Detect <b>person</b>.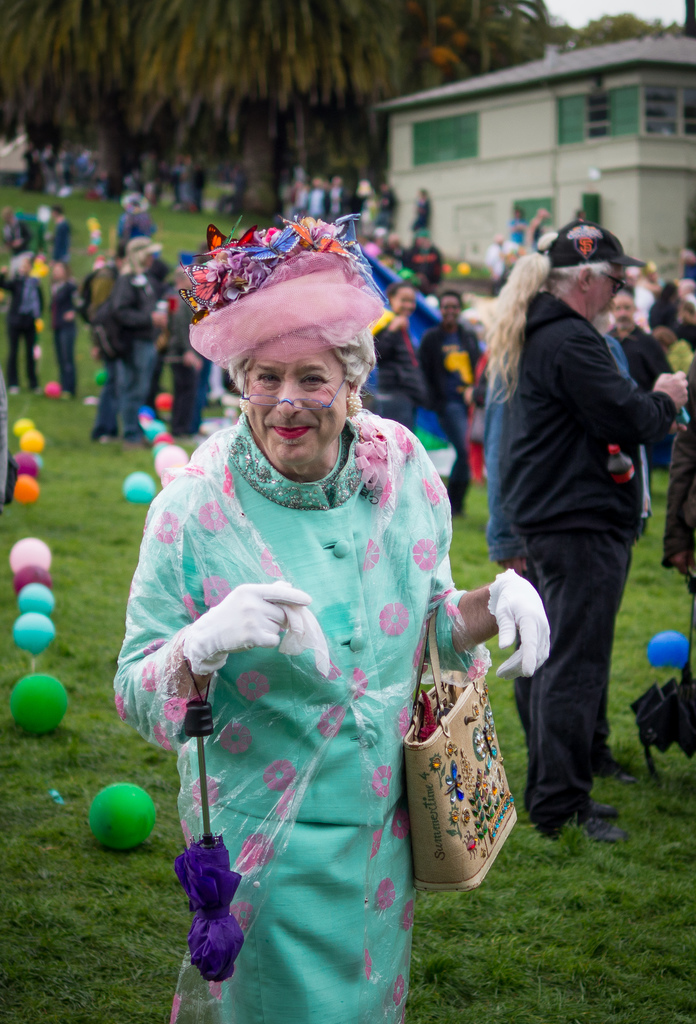
Detected at box(359, 276, 429, 442).
